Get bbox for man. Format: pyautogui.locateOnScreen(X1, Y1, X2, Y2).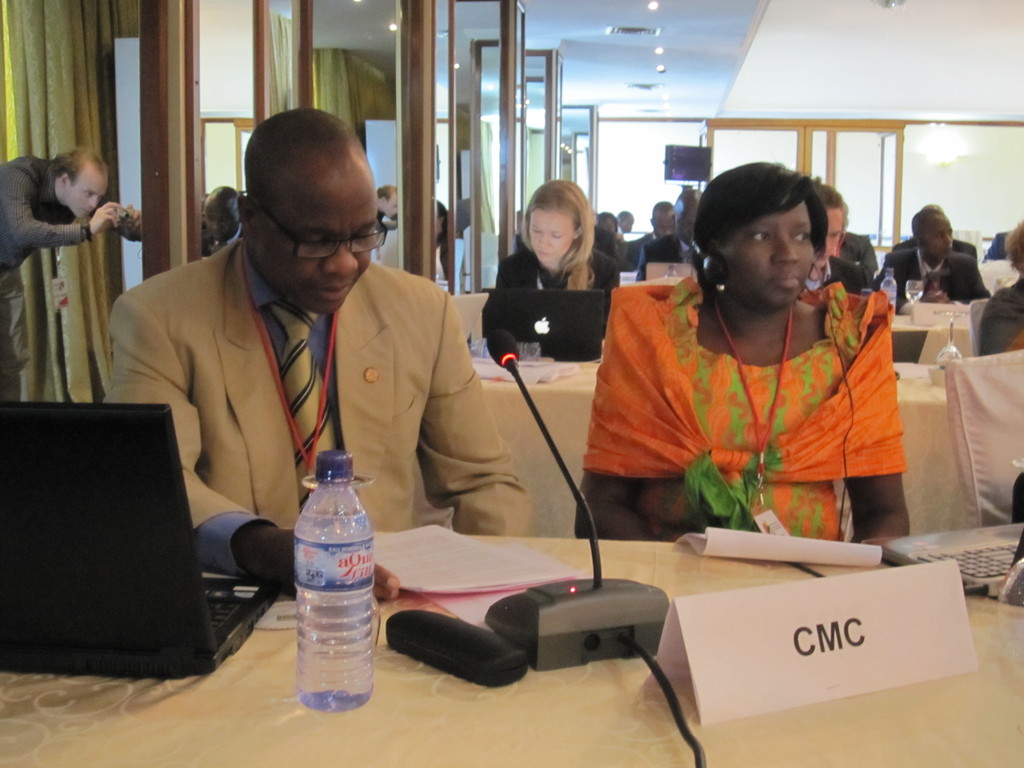
pyautogui.locateOnScreen(0, 141, 143, 388).
